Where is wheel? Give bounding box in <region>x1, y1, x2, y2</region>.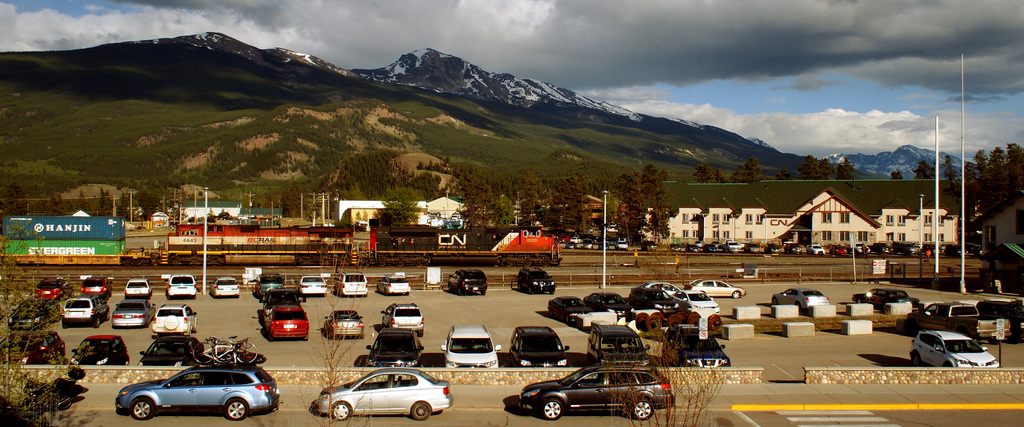
<region>633, 400, 653, 421</region>.
